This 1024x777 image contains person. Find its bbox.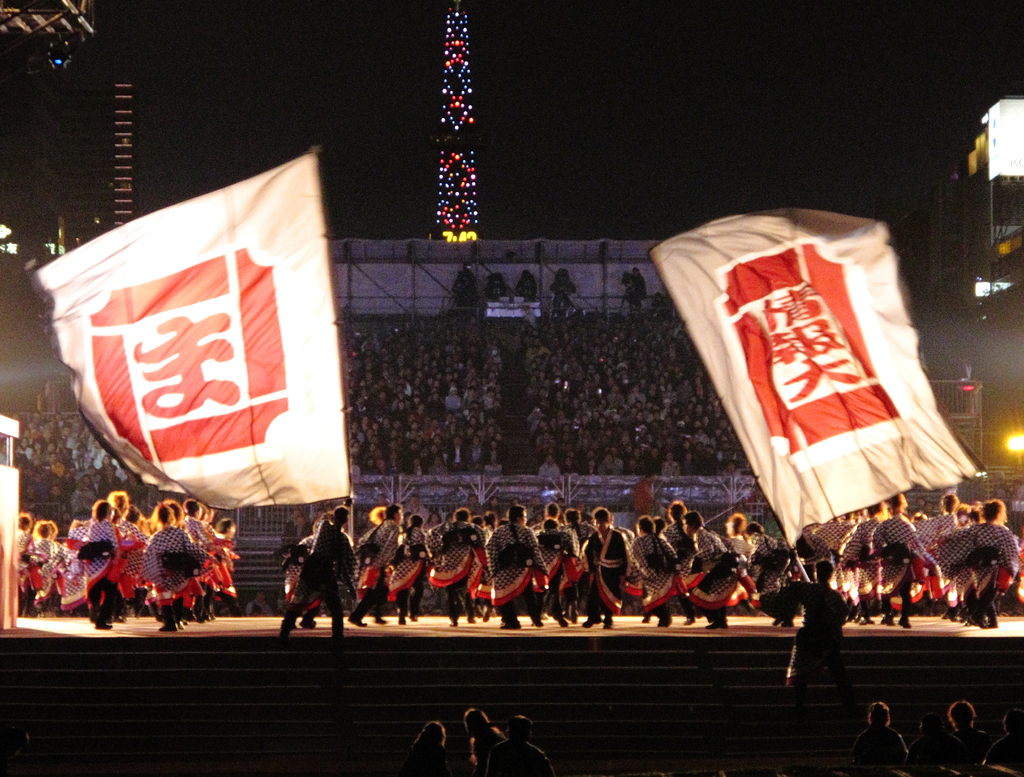
bbox(529, 302, 748, 468).
